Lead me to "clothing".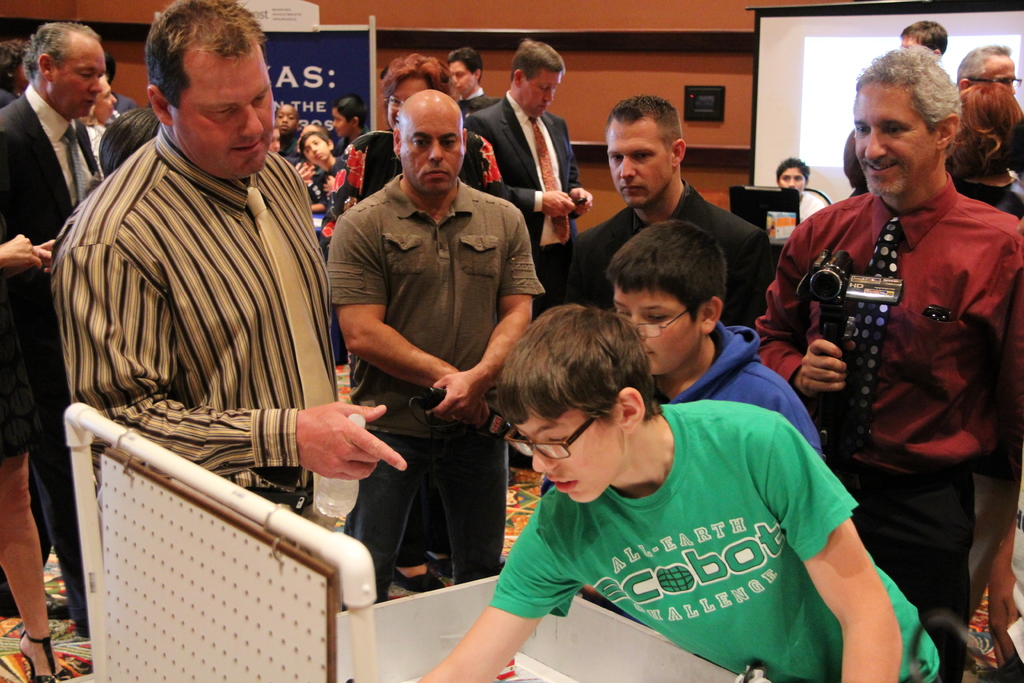
Lead to 458:86:502:108.
